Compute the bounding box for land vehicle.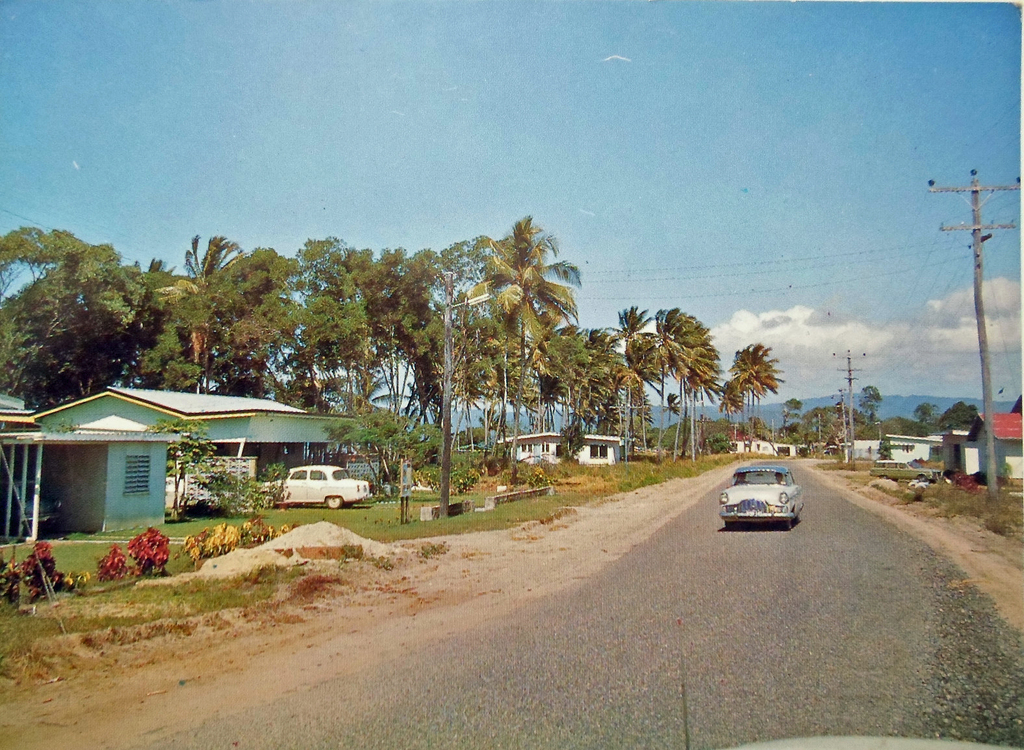
x1=713 y1=458 x2=808 y2=528.
